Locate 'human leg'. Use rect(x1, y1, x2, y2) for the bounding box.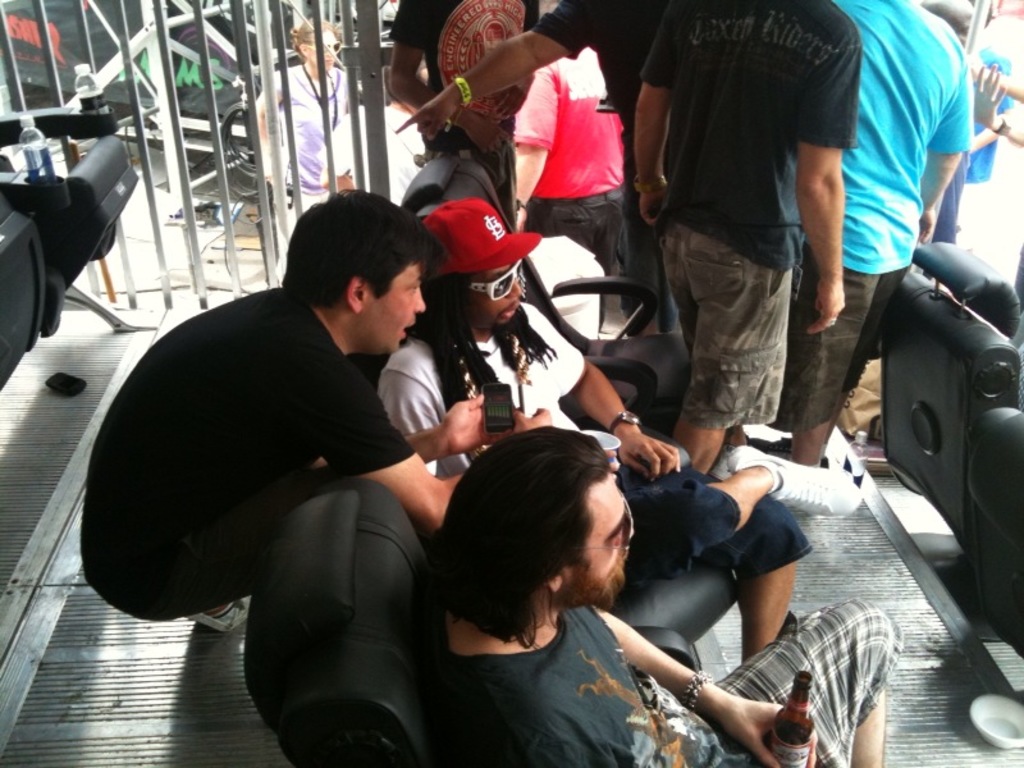
rect(713, 596, 902, 767).
